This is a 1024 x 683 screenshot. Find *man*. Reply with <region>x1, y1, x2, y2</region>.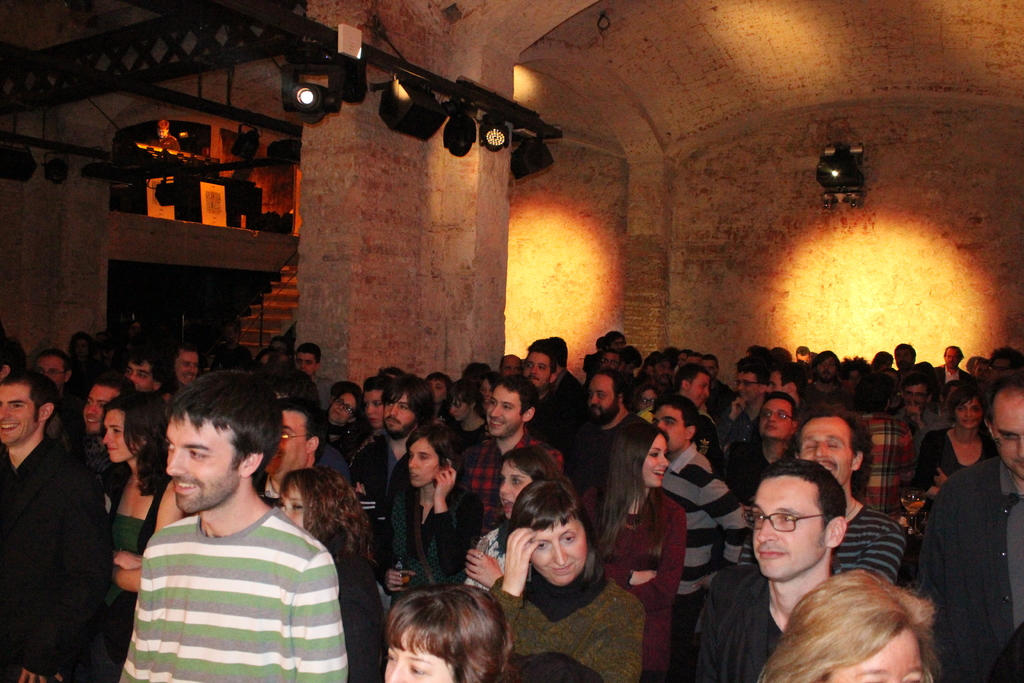
<region>341, 371, 434, 609</region>.
